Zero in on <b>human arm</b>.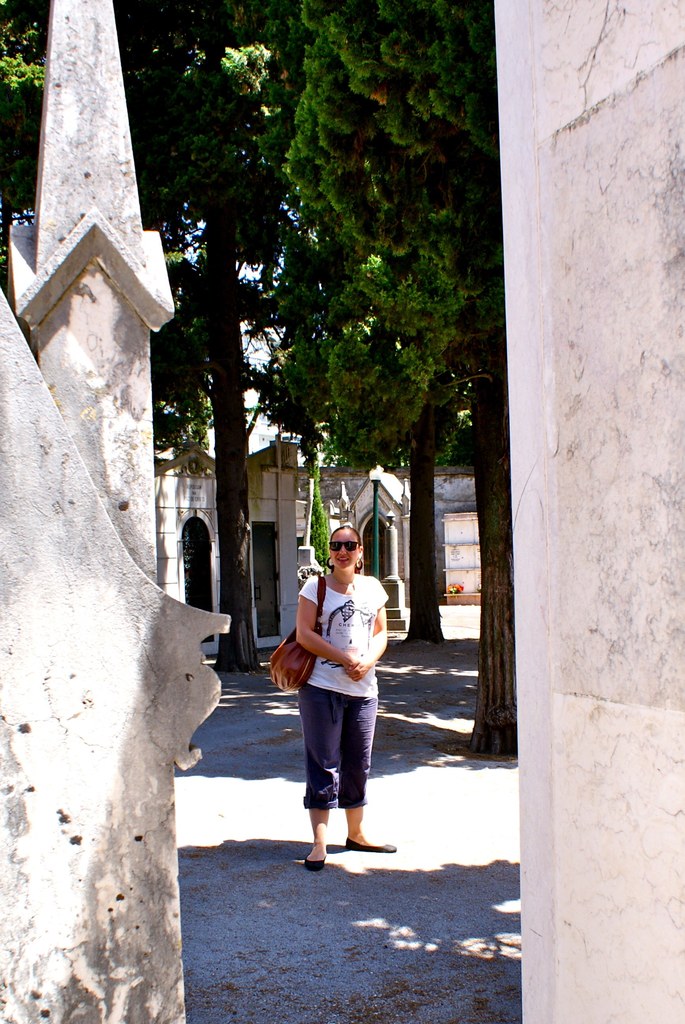
Zeroed in: <region>349, 581, 391, 685</region>.
